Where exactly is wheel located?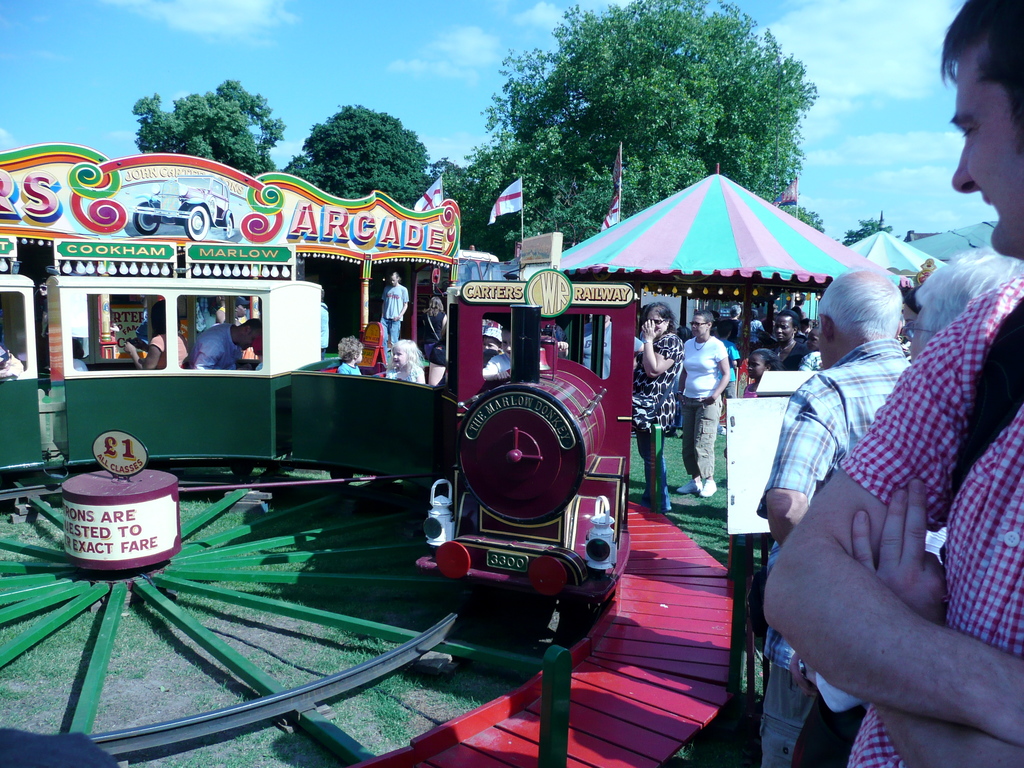
Its bounding box is crop(132, 202, 158, 237).
